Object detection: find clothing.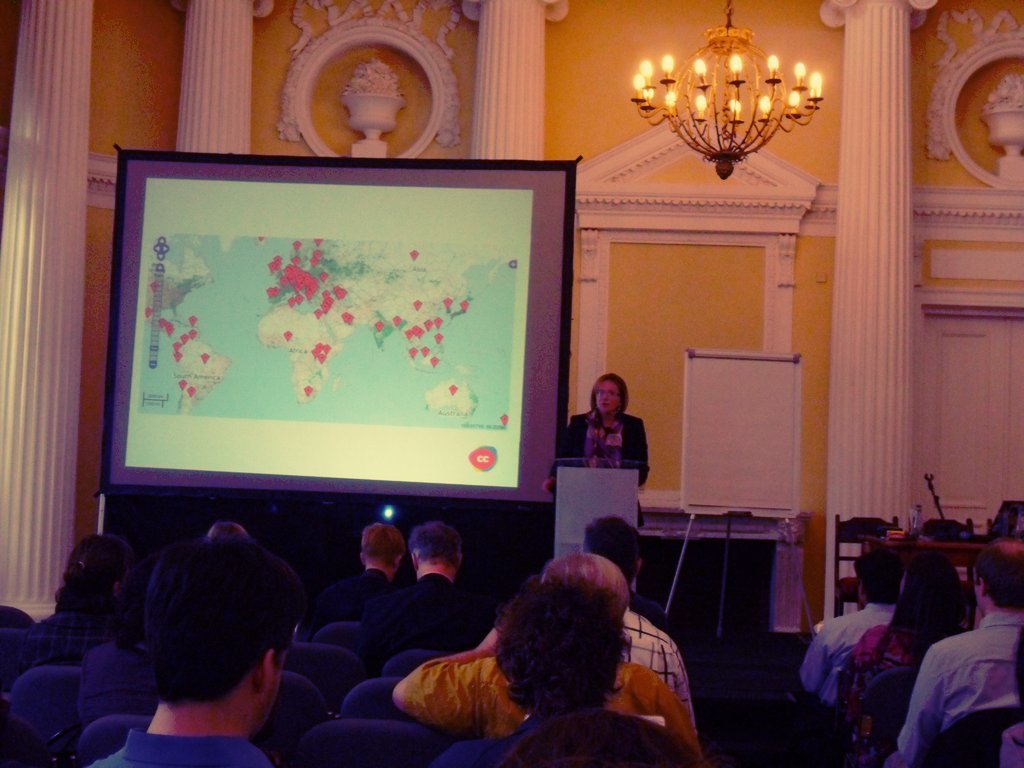
locate(431, 699, 702, 767).
